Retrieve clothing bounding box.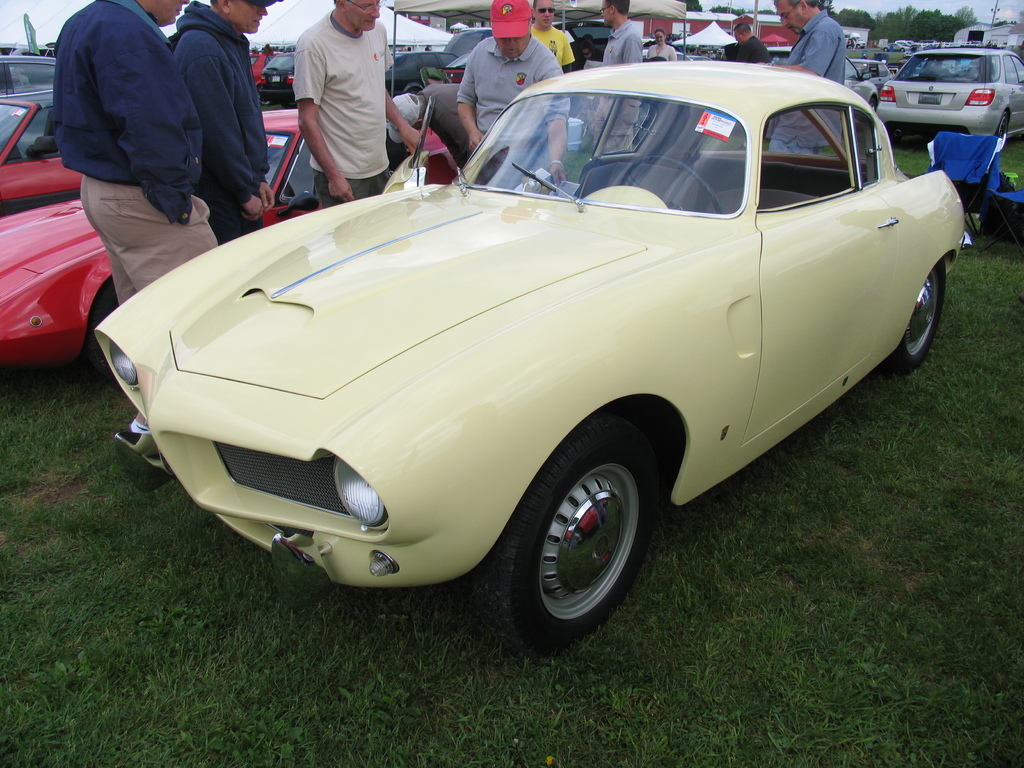
Bounding box: bbox=[596, 12, 641, 157].
